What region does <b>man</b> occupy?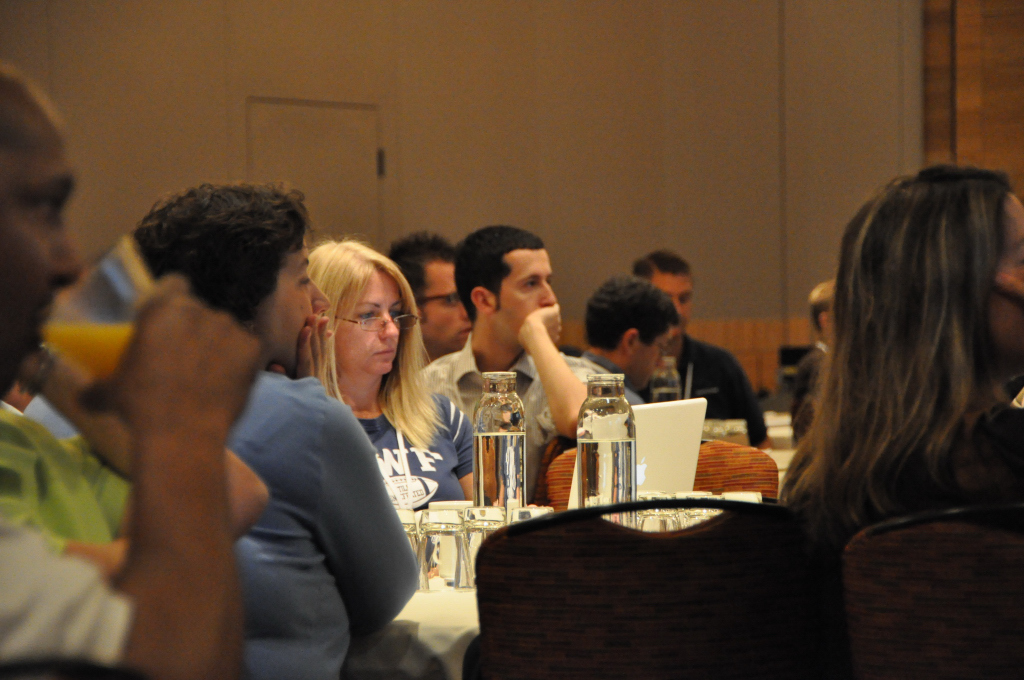
left=0, top=65, right=248, bottom=679.
